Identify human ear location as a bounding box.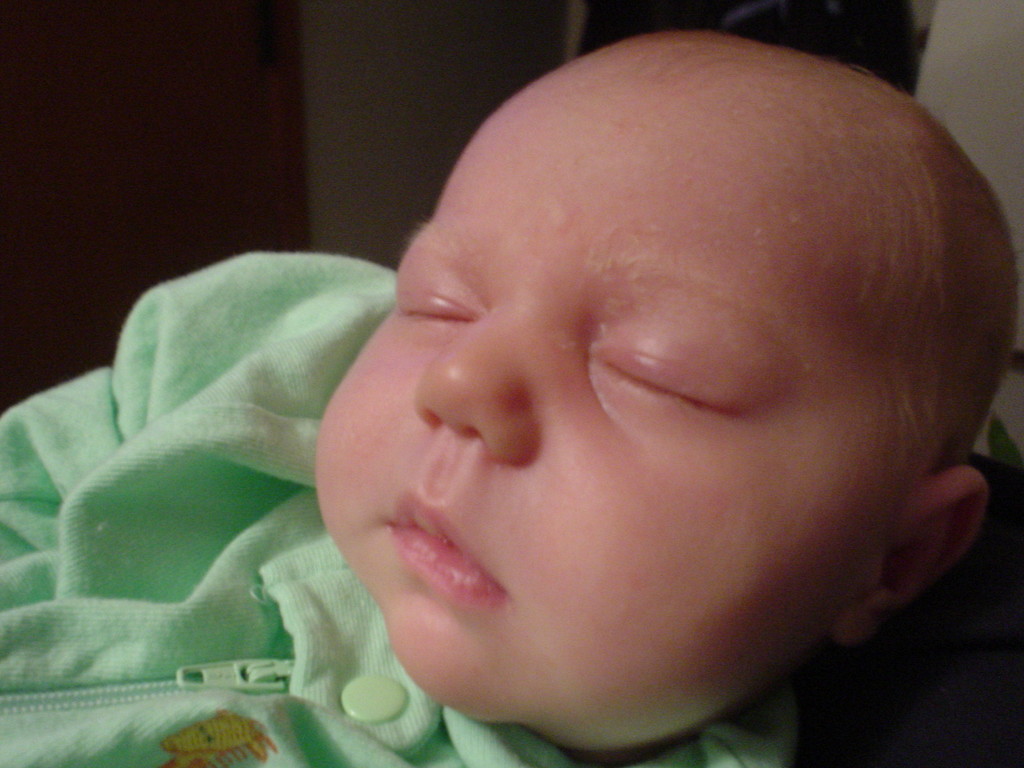
831:464:988:632.
